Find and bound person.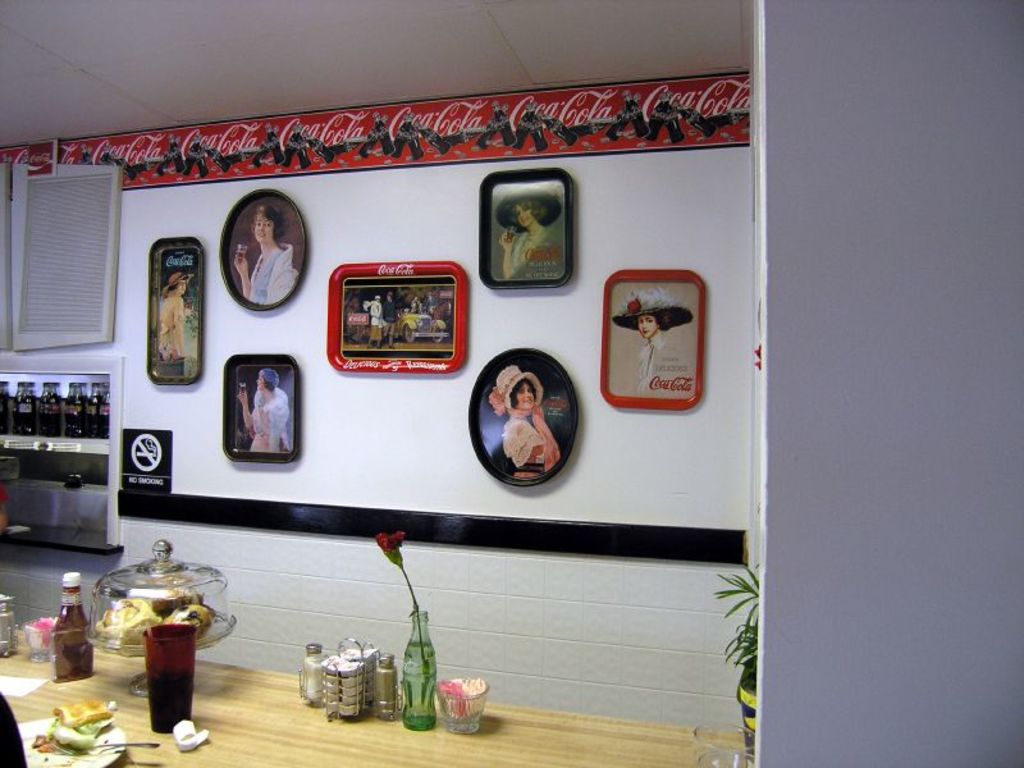
Bound: {"x1": 613, "y1": 288, "x2": 695, "y2": 390}.
